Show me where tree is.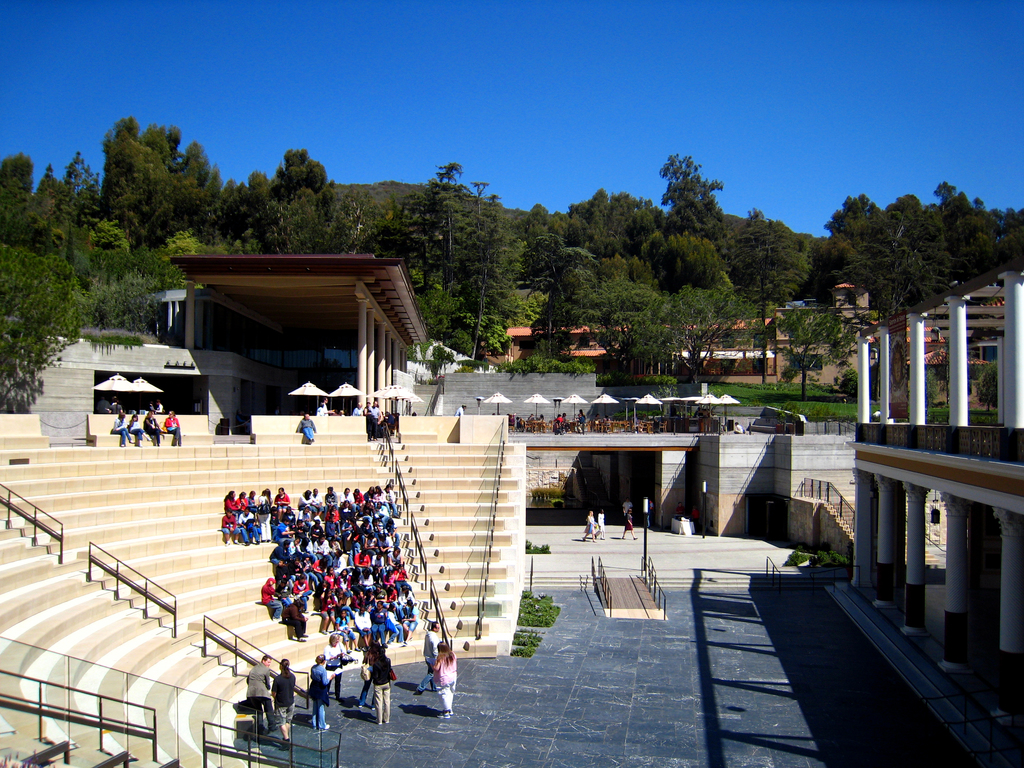
tree is at {"left": 444, "top": 181, "right": 530, "bottom": 365}.
